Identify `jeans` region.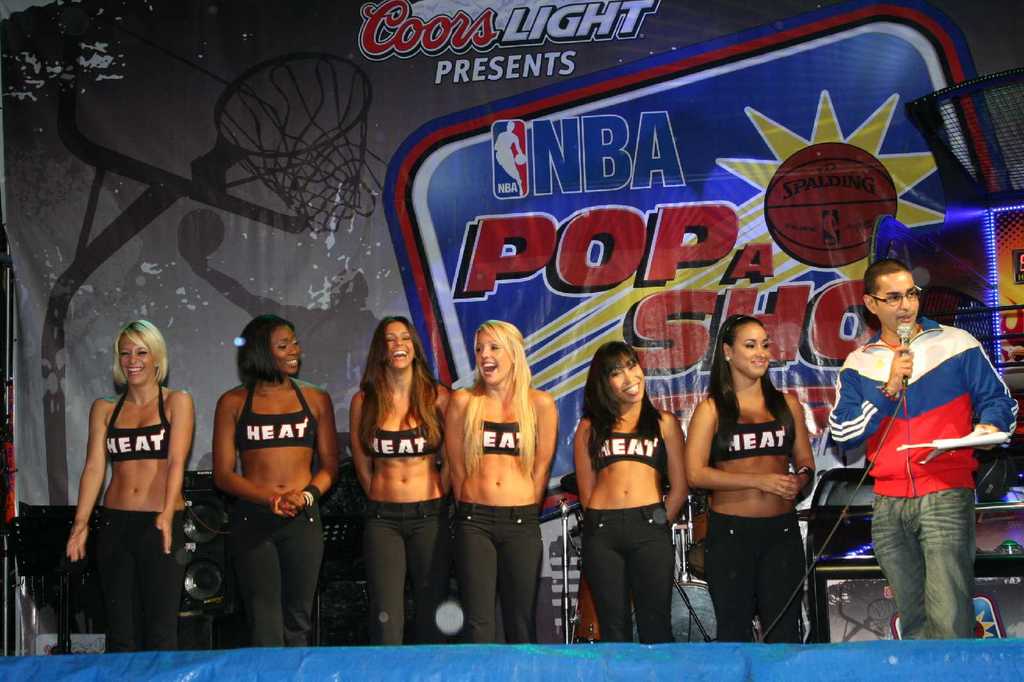
Region: pyautogui.locateOnScreen(83, 512, 191, 648).
